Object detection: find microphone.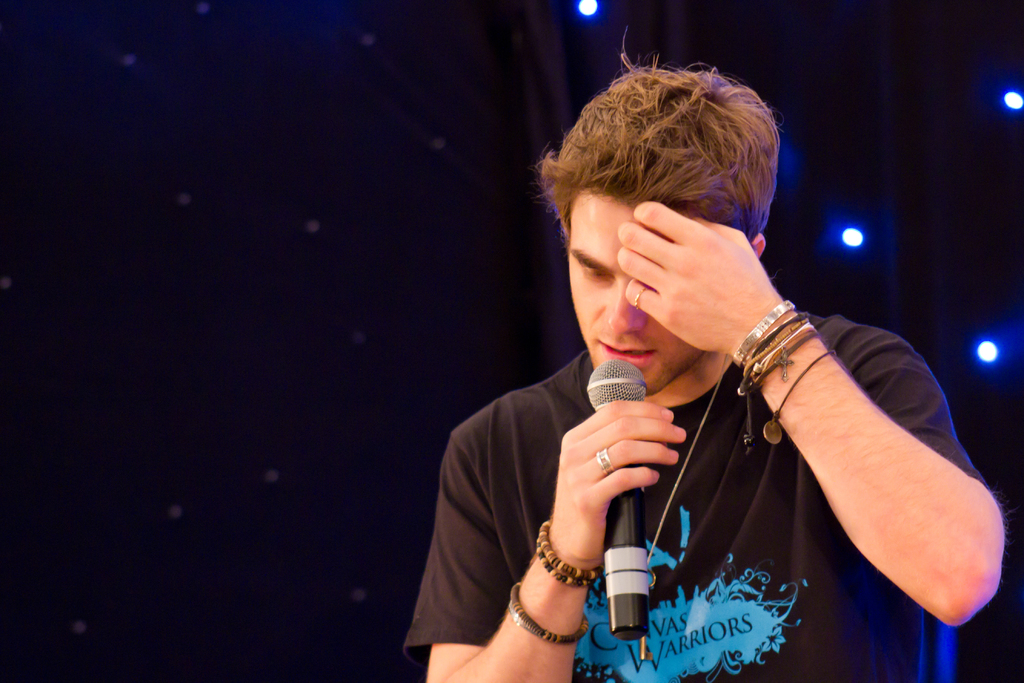
l=583, t=357, r=648, b=639.
